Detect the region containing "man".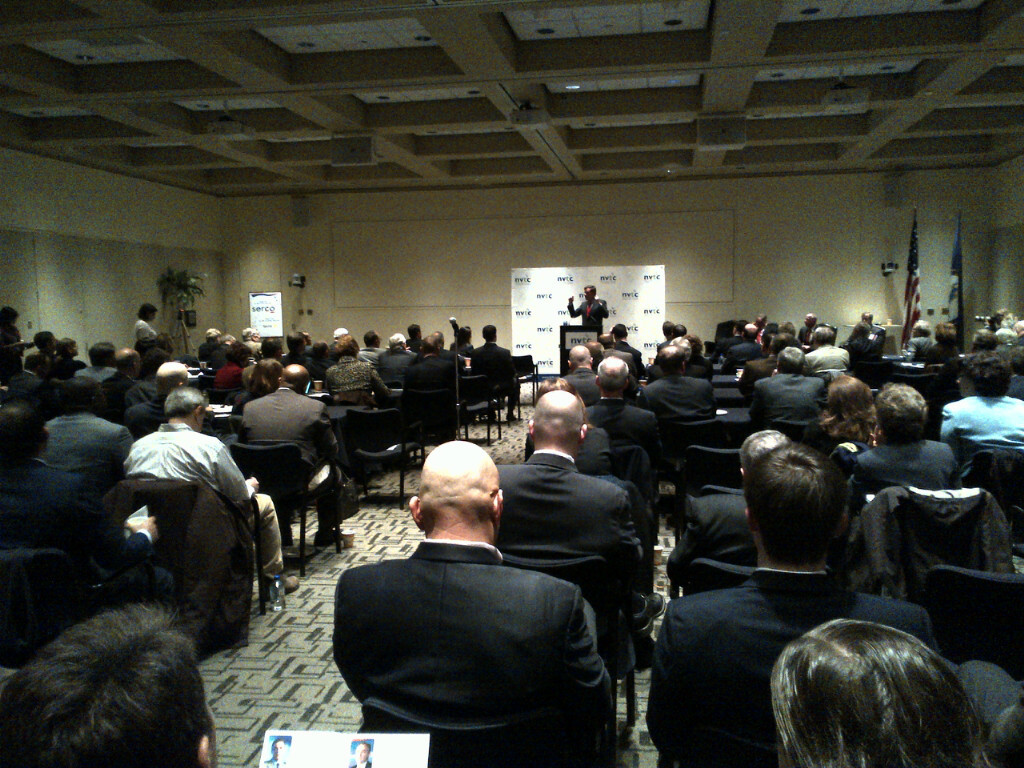
bbox=(132, 358, 216, 438).
